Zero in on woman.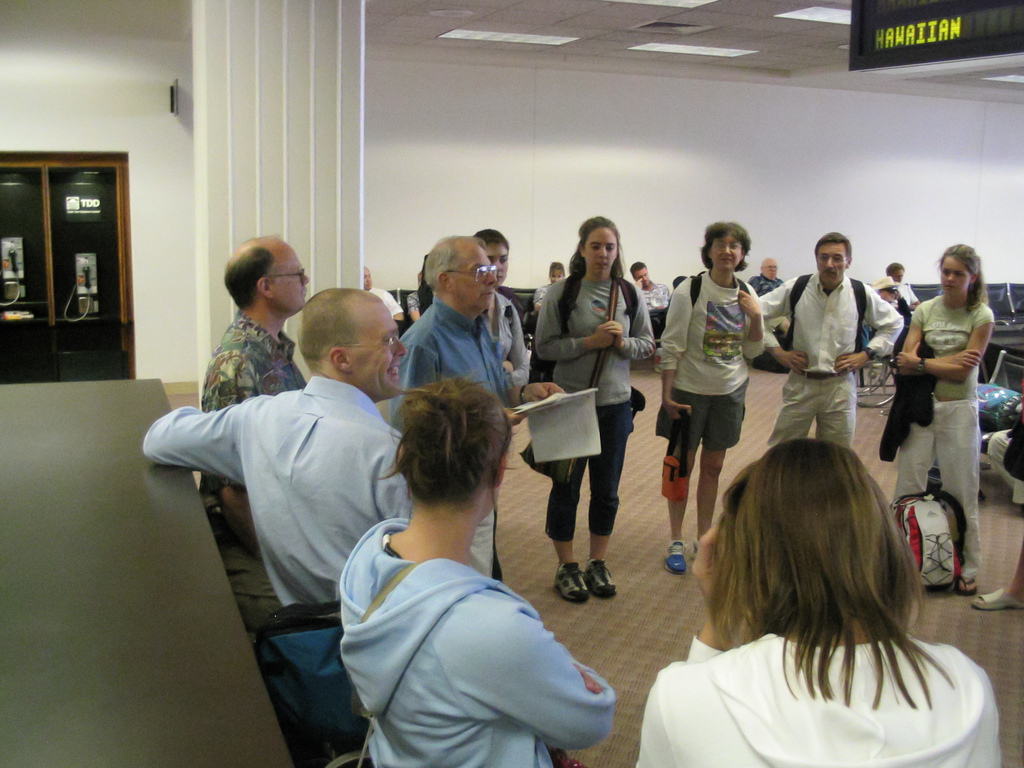
Zeroed in: bbox=[658, 220, 766, 576].
